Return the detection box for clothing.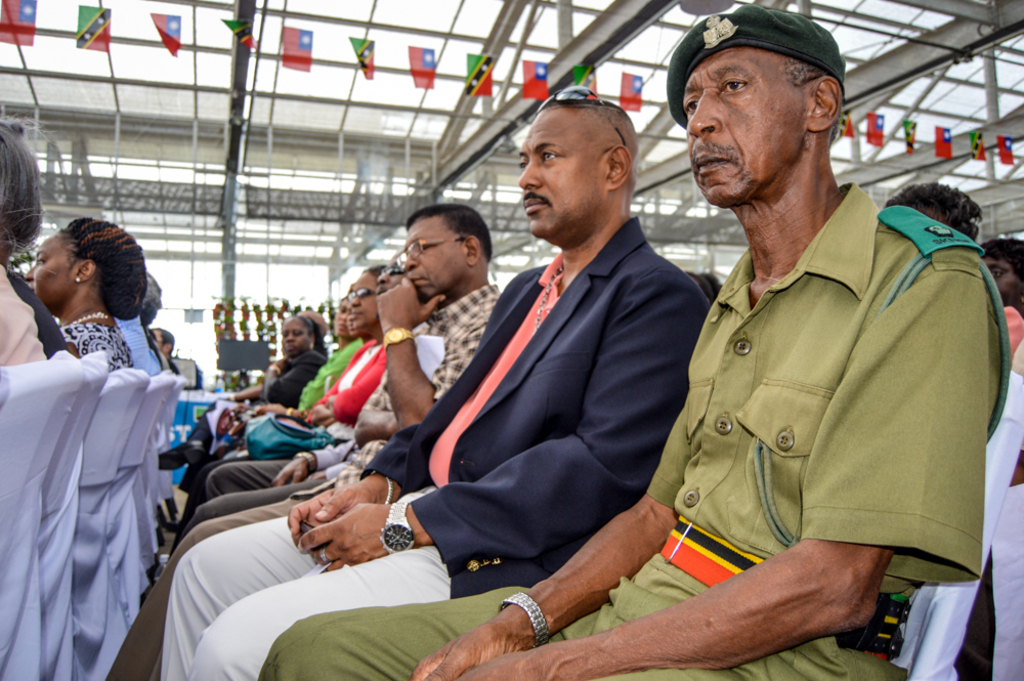
locate(204, 340, 407, 513).
